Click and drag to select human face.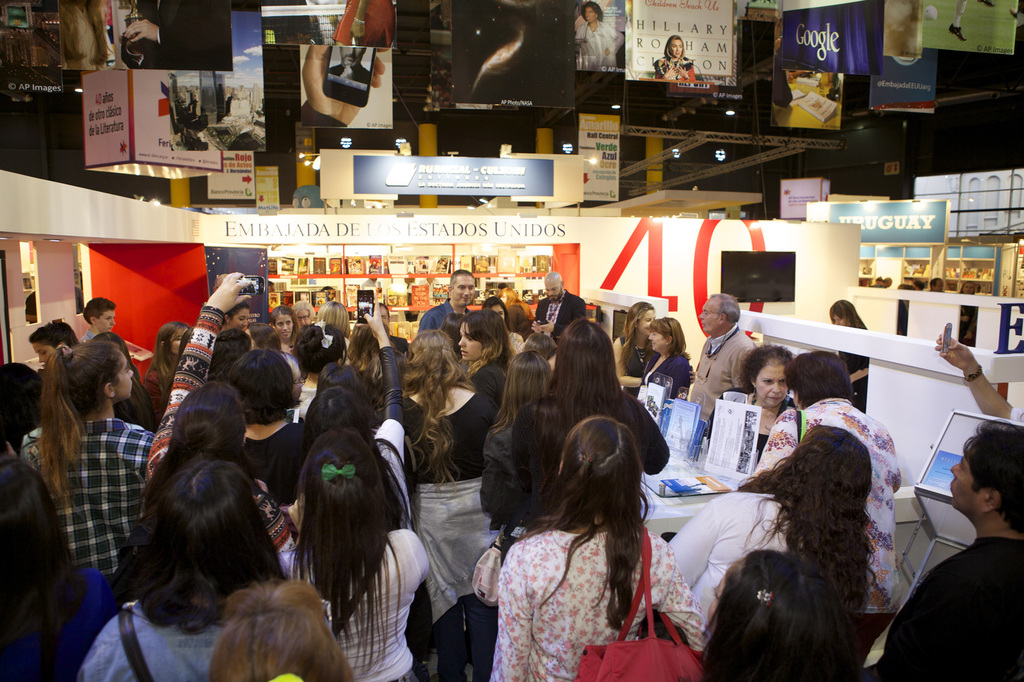
Selection: {"left": 456, "top": 326, "right": 489, "bottom": 362}.
